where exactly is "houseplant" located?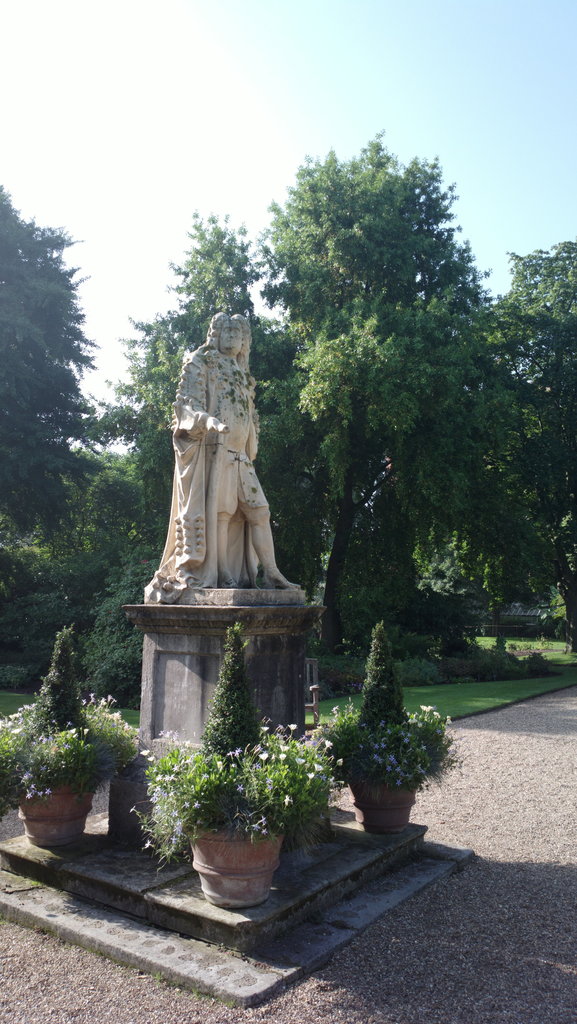
Its bounding box is box=[309, 707, 445, 838].
